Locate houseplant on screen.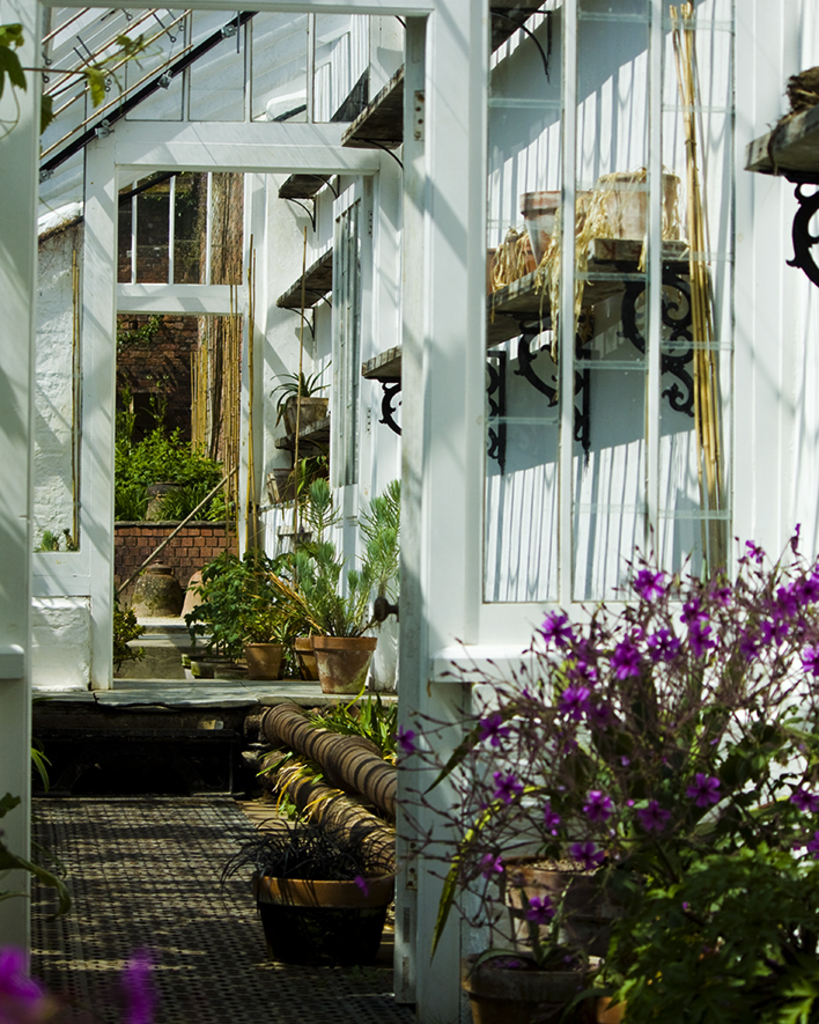
On screen at [121,425,227,521].
